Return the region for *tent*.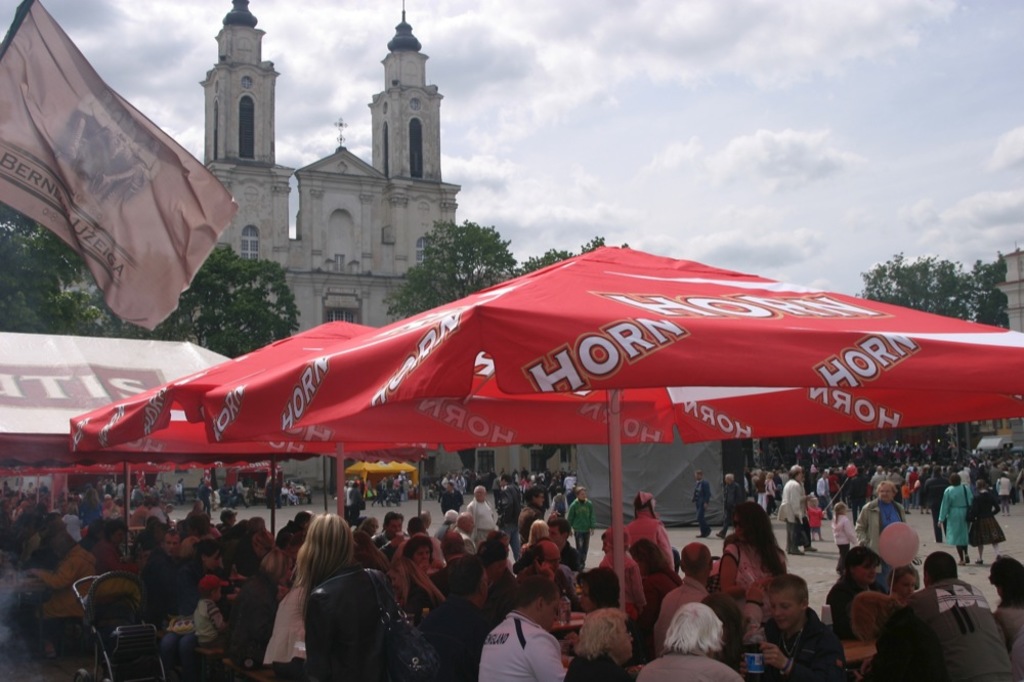
box=[0, 327, 297, 540].
